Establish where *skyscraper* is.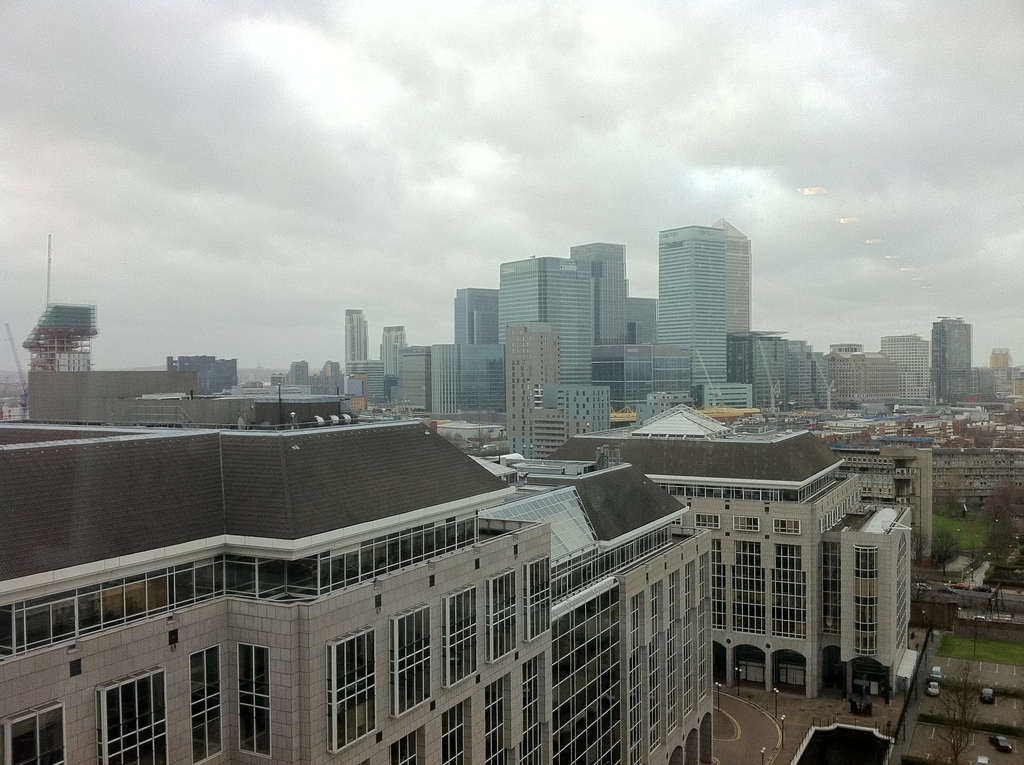
Established at {"x1": 658, "y1": 219, "x2": 750, "y2": 388}.
